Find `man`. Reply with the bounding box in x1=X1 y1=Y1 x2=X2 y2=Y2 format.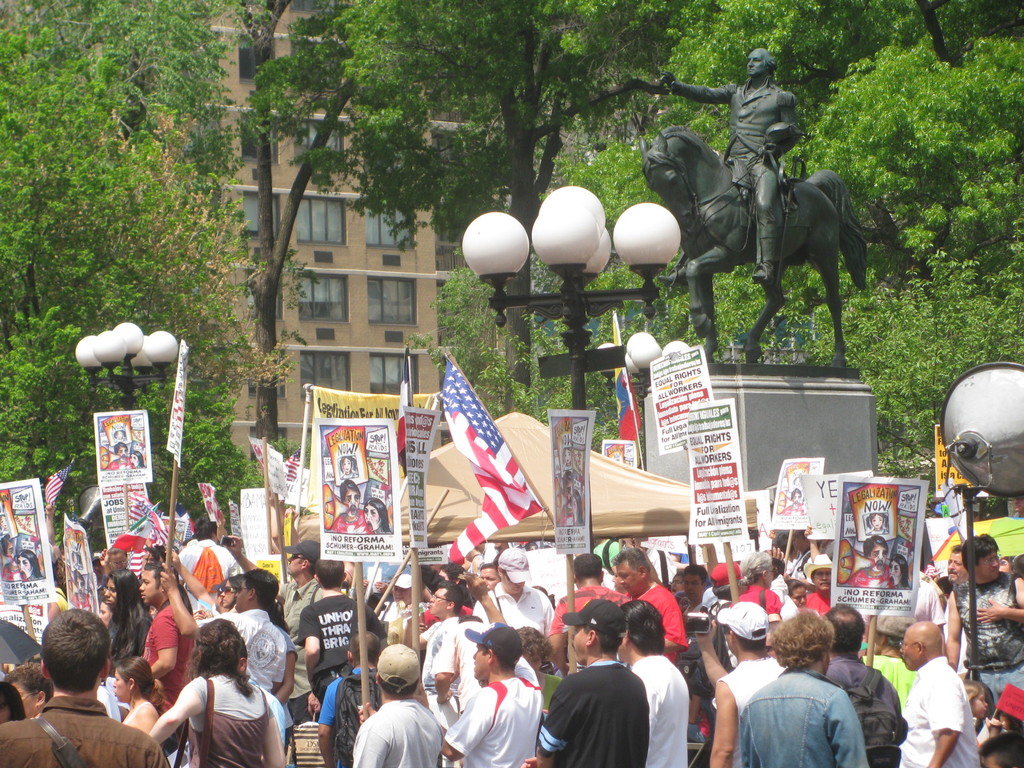
x1=137 y1=561 x2=192 y2=692.
